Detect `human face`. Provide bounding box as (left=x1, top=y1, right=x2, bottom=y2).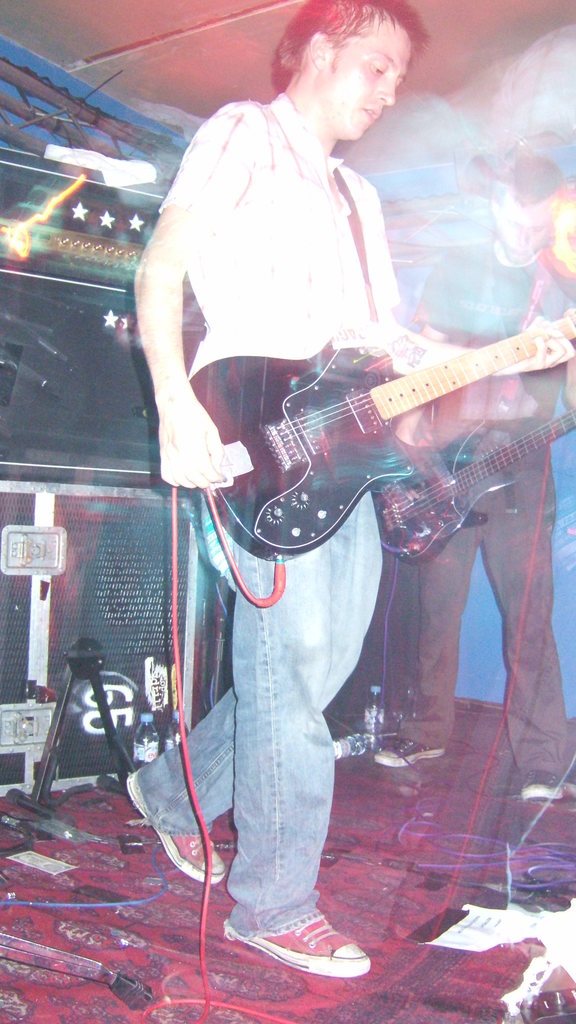
(left=498, top=189, right=548, bottom=259).
